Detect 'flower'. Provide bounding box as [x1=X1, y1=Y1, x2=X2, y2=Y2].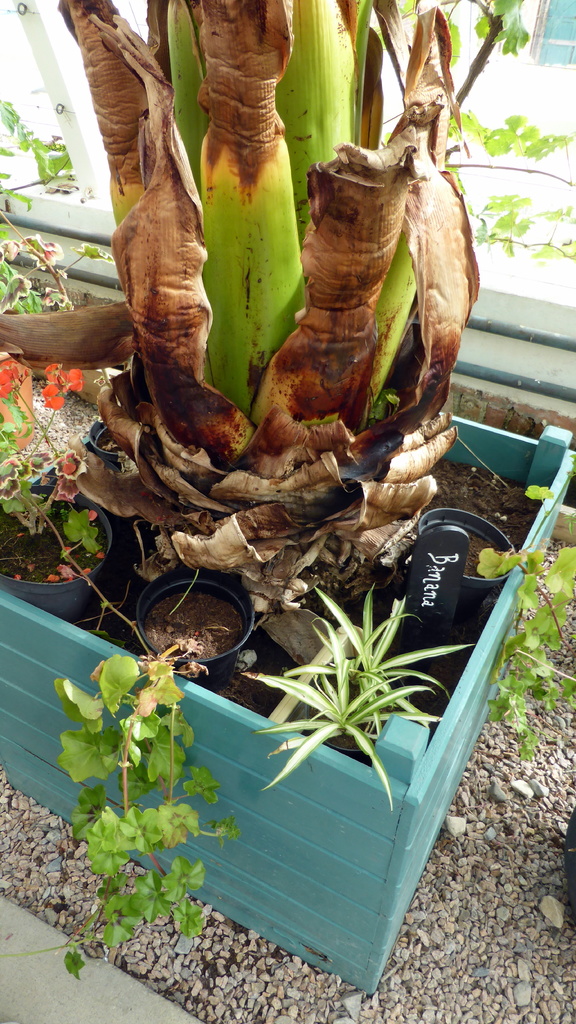
[x1=0, y1=352, x2=30, y2=396].
